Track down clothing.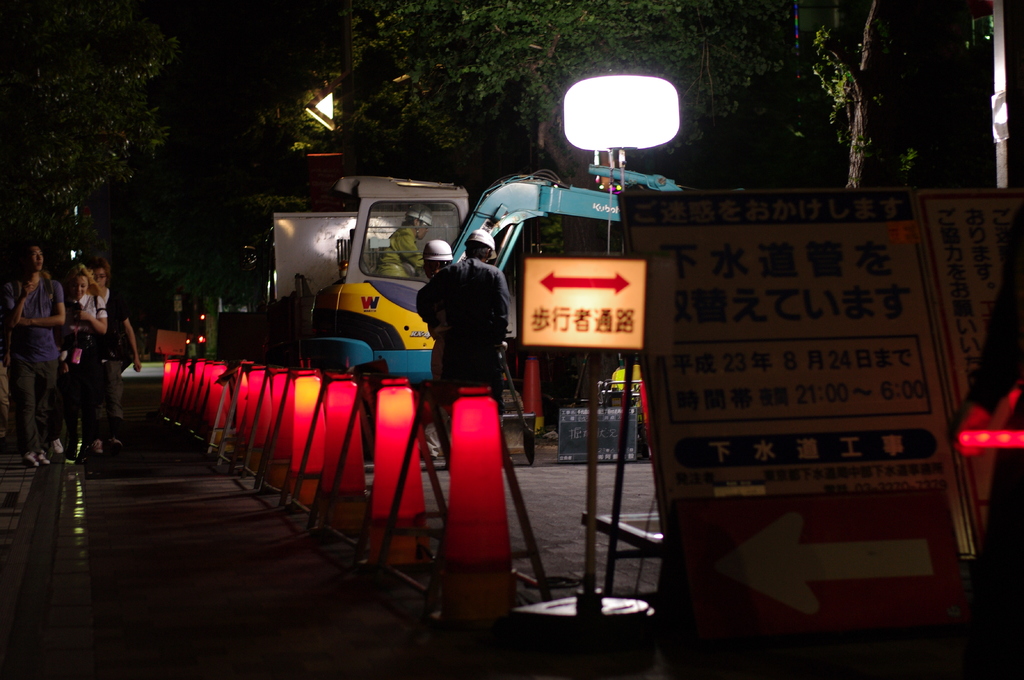
Tracked to bbox(0, 276, 65, 448).
